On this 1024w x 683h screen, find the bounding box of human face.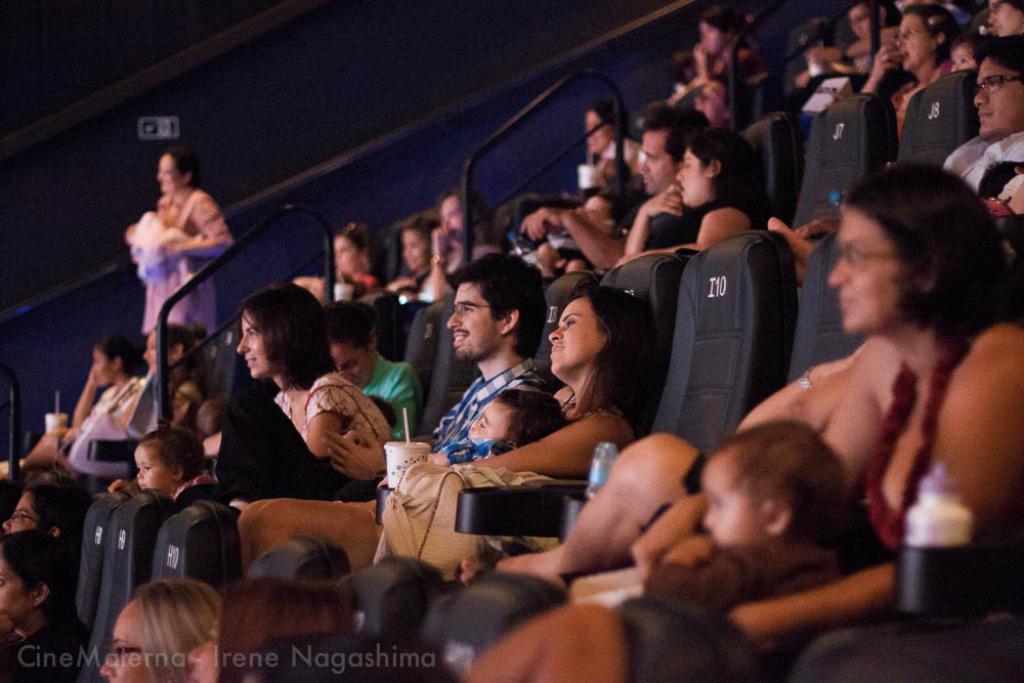
Bounding box: <box>466,396,513,440</box>.
